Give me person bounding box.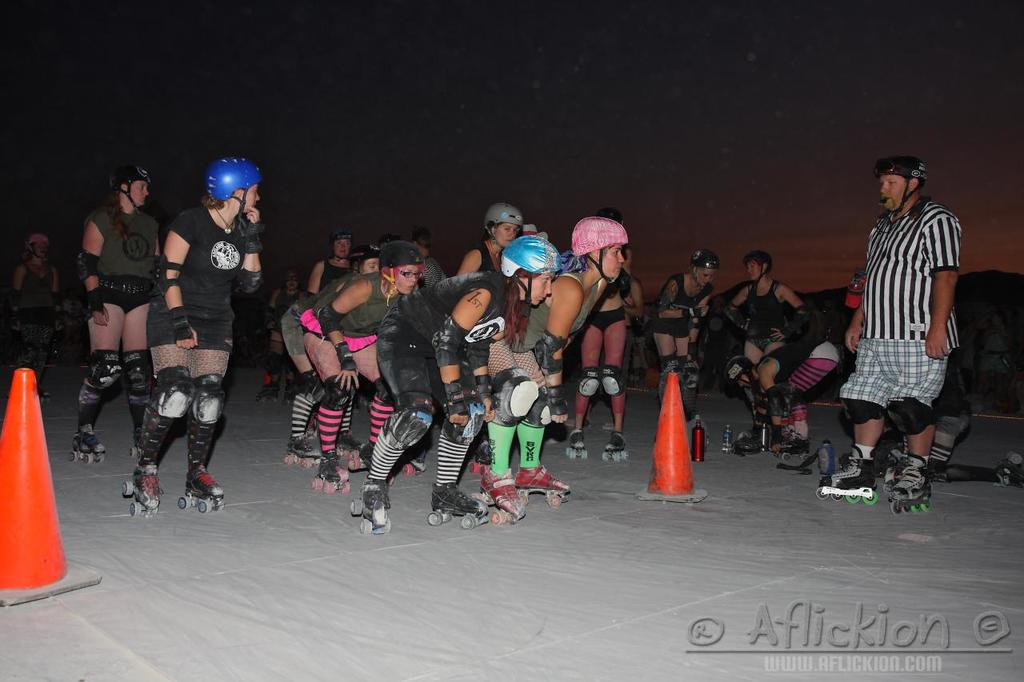
(724,250,815,449).
